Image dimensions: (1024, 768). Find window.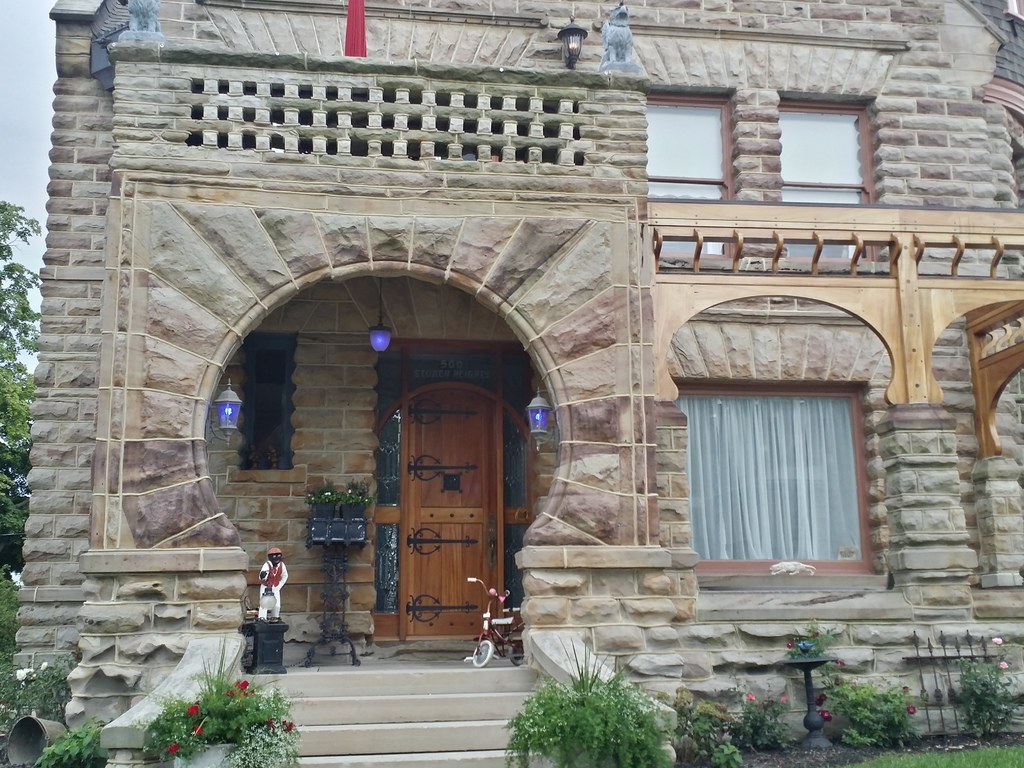
locate(779, 98, 882, 262).
